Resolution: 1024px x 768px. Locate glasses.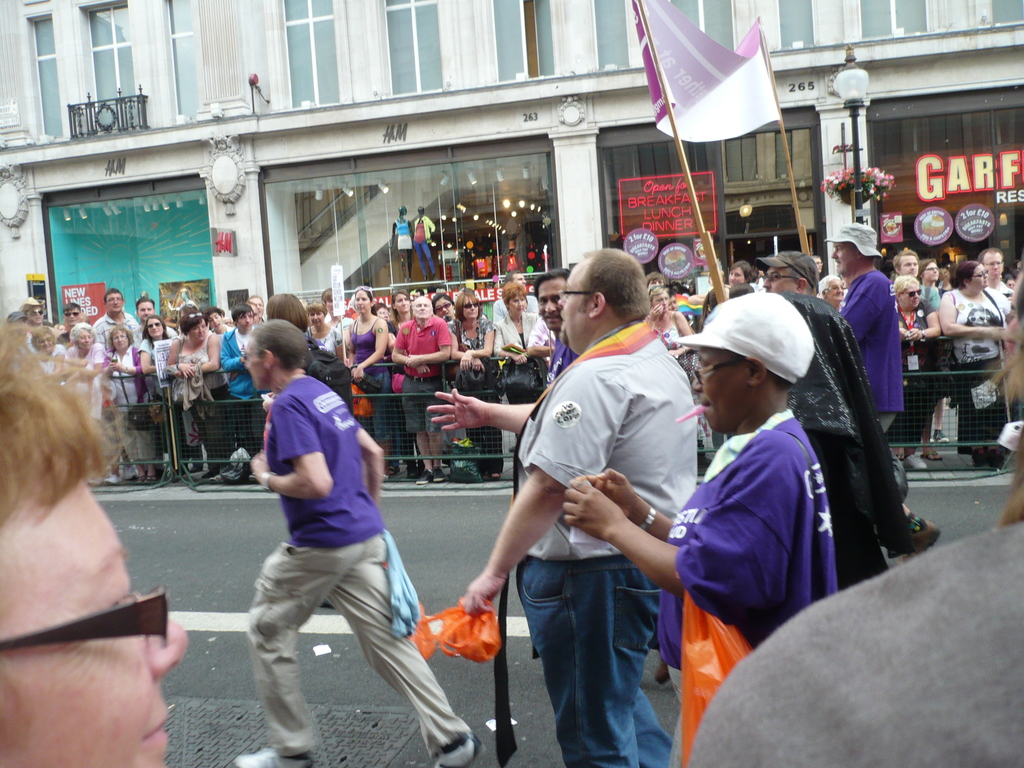
detection(825, 283, 849, 292).
